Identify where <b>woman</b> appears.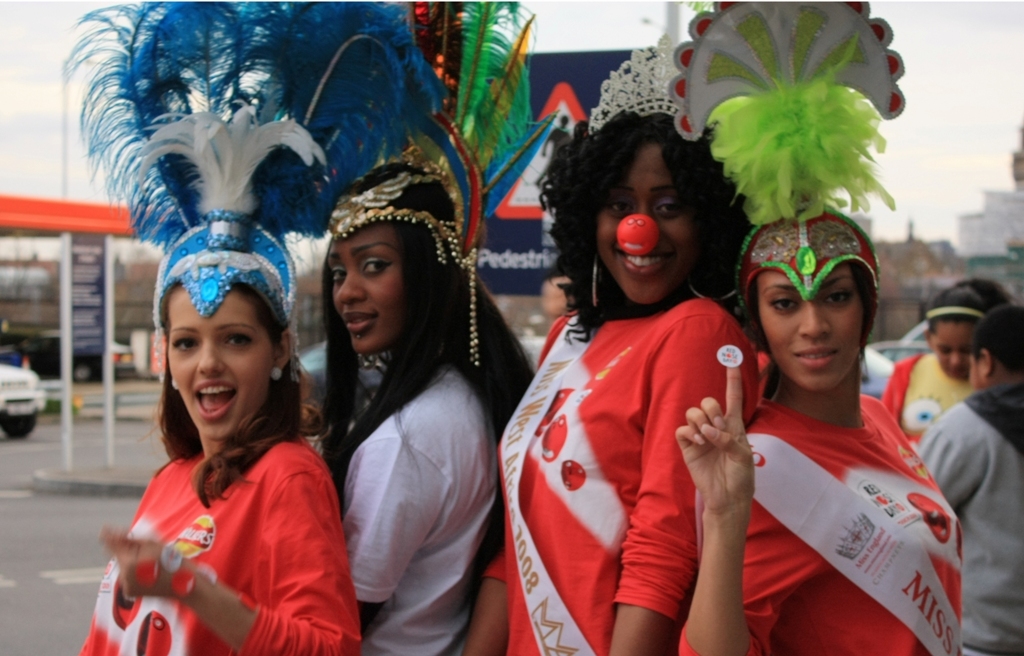
Appears at select_region(447, 4, 764, 655).
